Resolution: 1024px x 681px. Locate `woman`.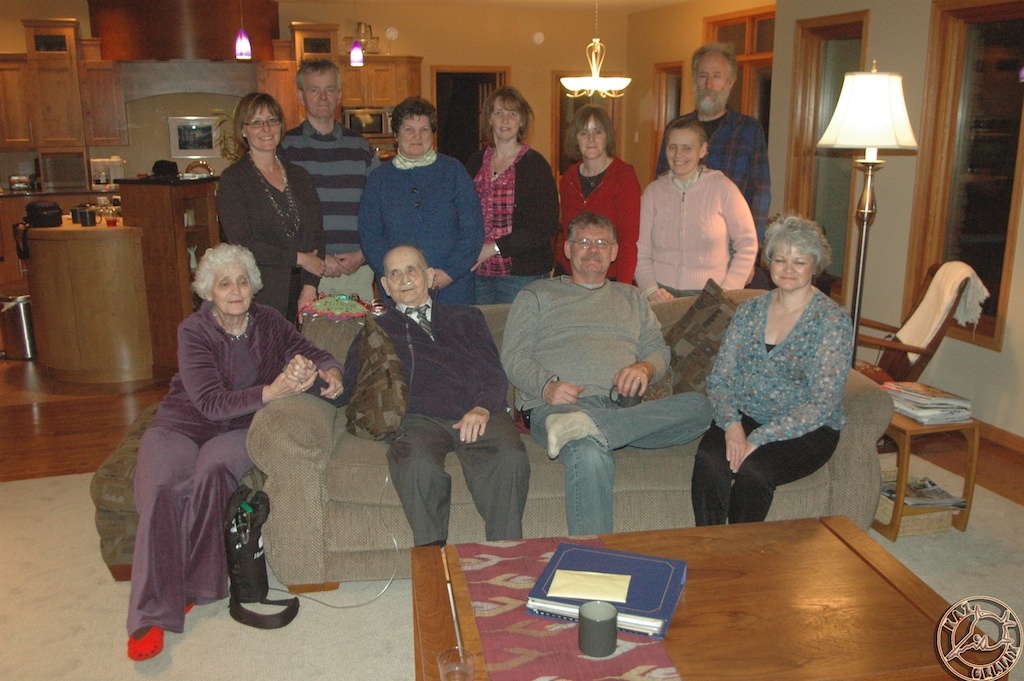
<region>551, 101, 643, 287</region>.
